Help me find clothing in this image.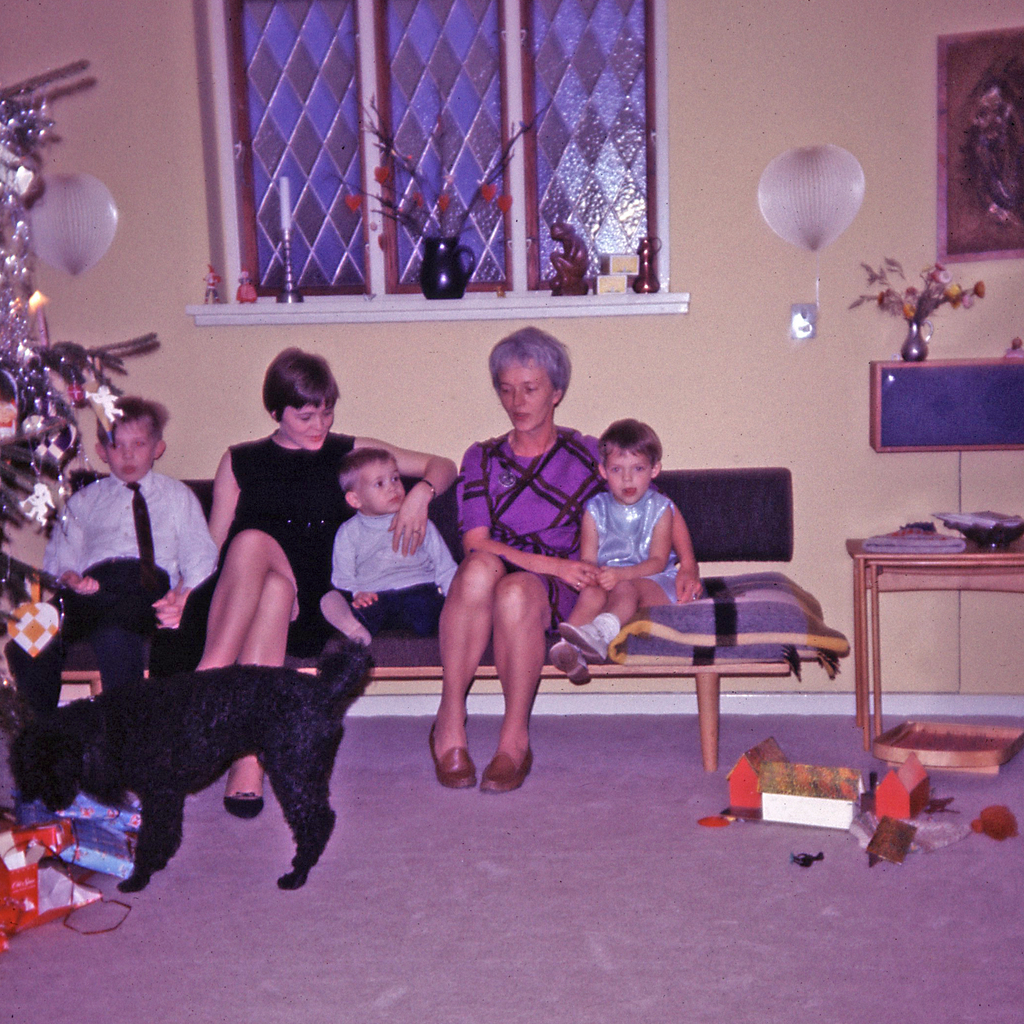
Found it: 169, 429, 355, 685.
